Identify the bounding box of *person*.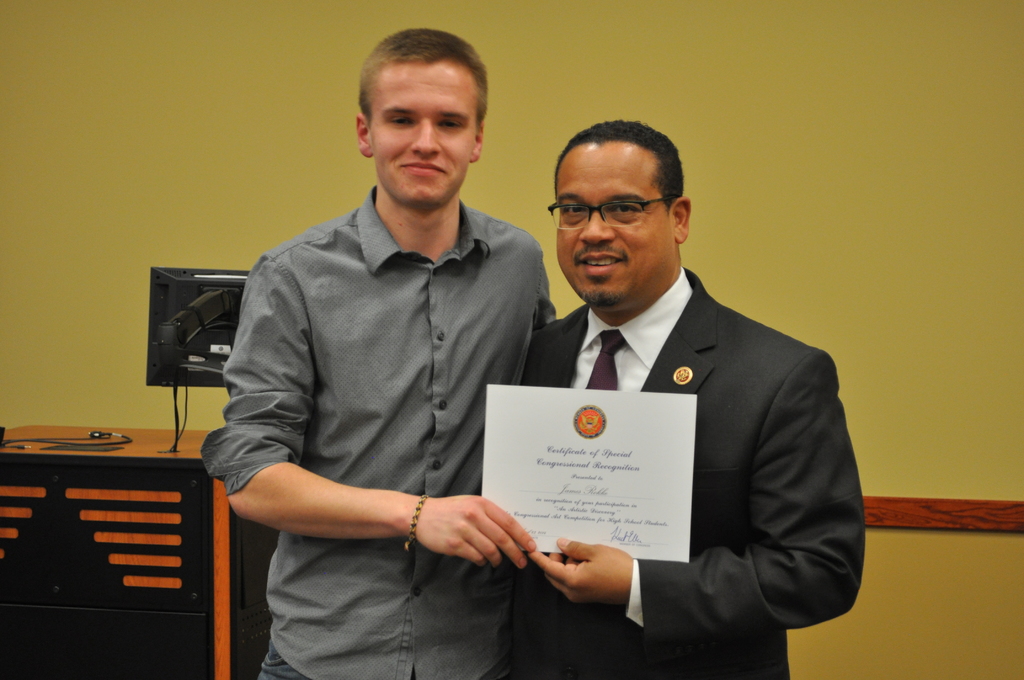
{"x1": 203, "y1": 25, "x2": 558, "y2": 679}.
